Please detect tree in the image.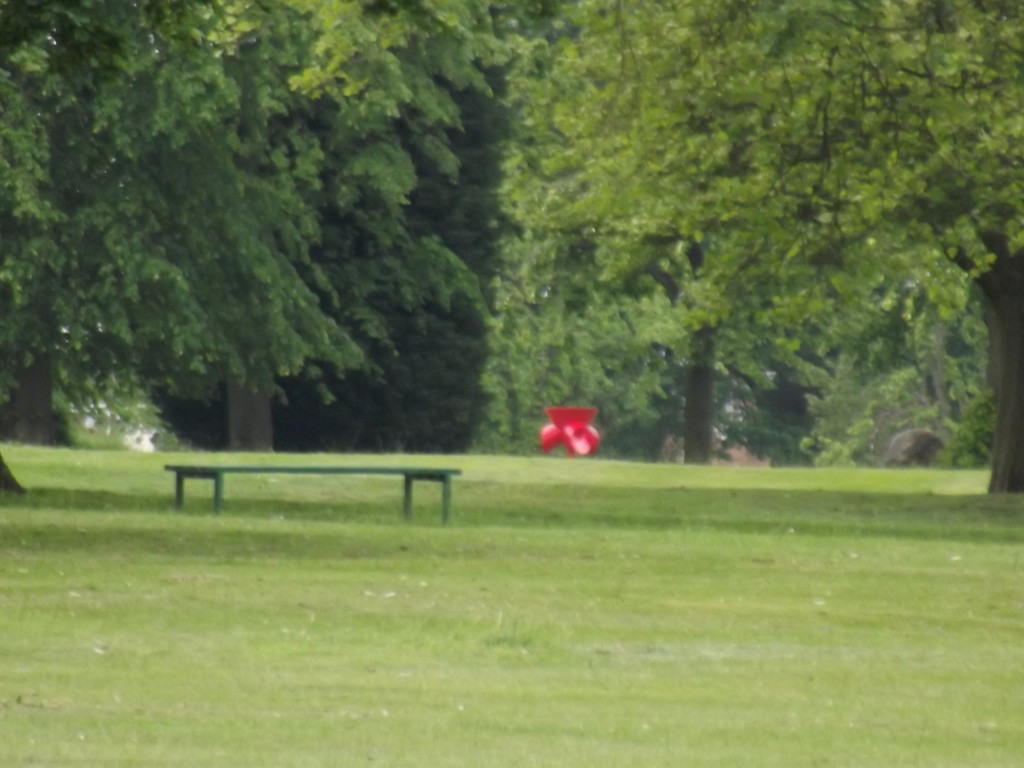
left=4, top=0, right=492, bottom=456.
